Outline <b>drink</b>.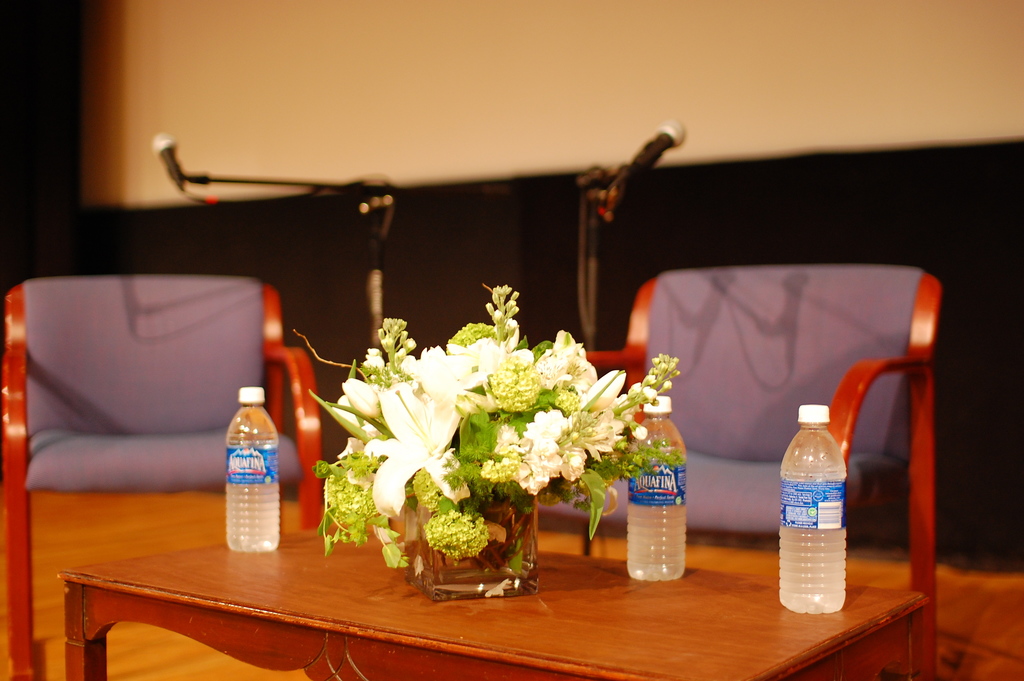
Outline: crop(225, 387, 279, 554).
